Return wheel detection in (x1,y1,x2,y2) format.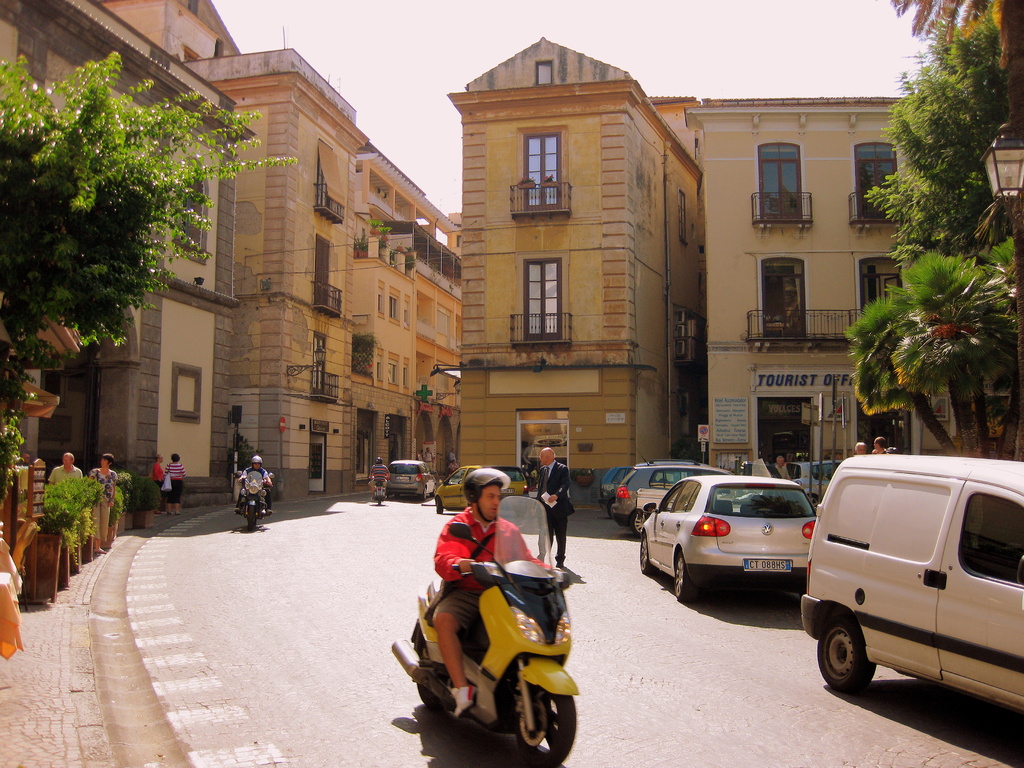
(666,554,696,609).
